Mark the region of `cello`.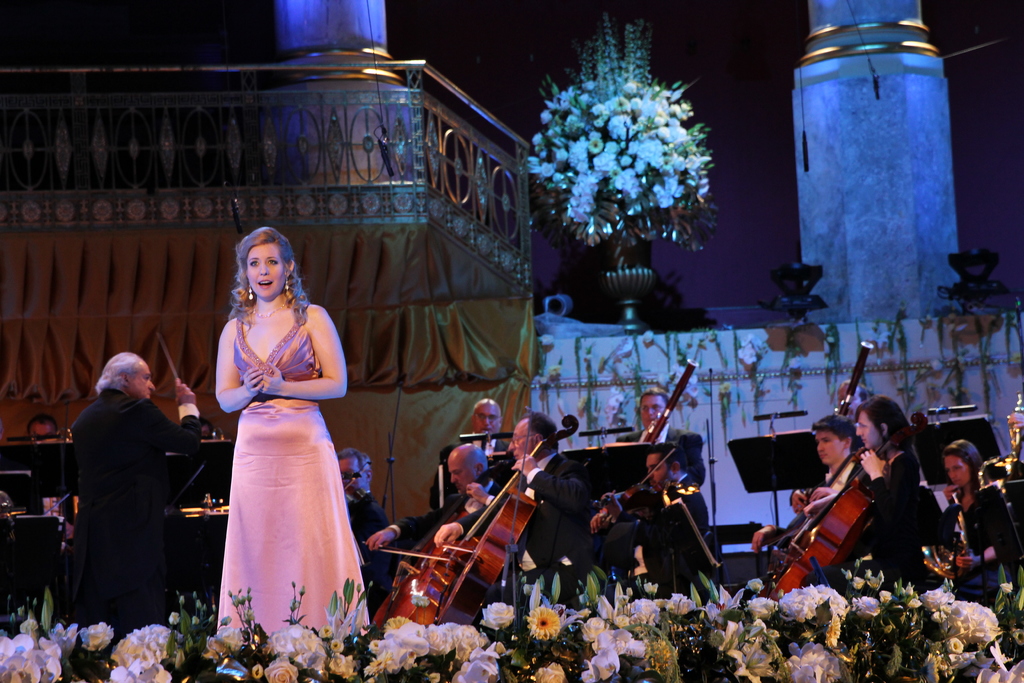
Region: Rect(438, 493, 536, 624).
